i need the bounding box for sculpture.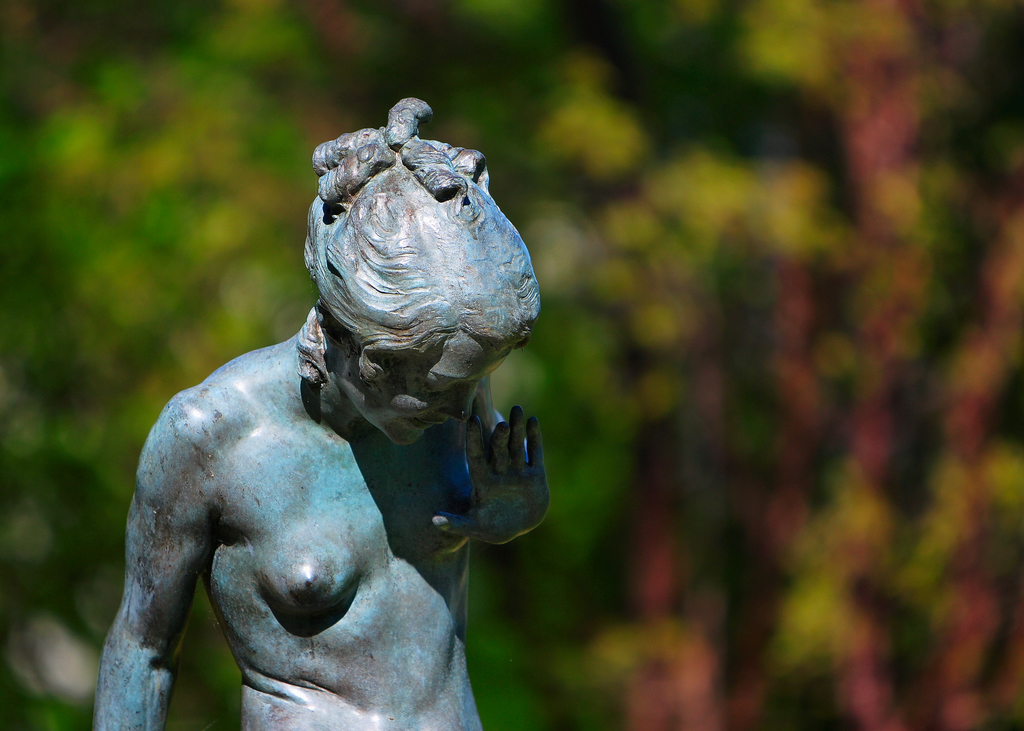
Here it is: rect(76, 102, 576, 730).
